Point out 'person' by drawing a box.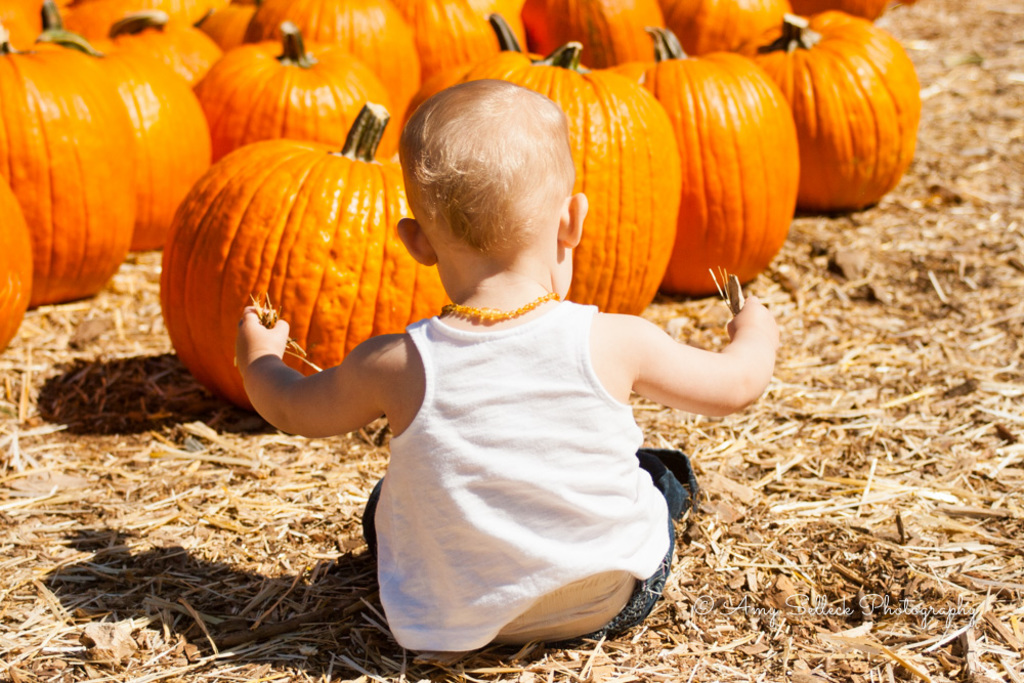
rect(252, 73, 752, 664).
